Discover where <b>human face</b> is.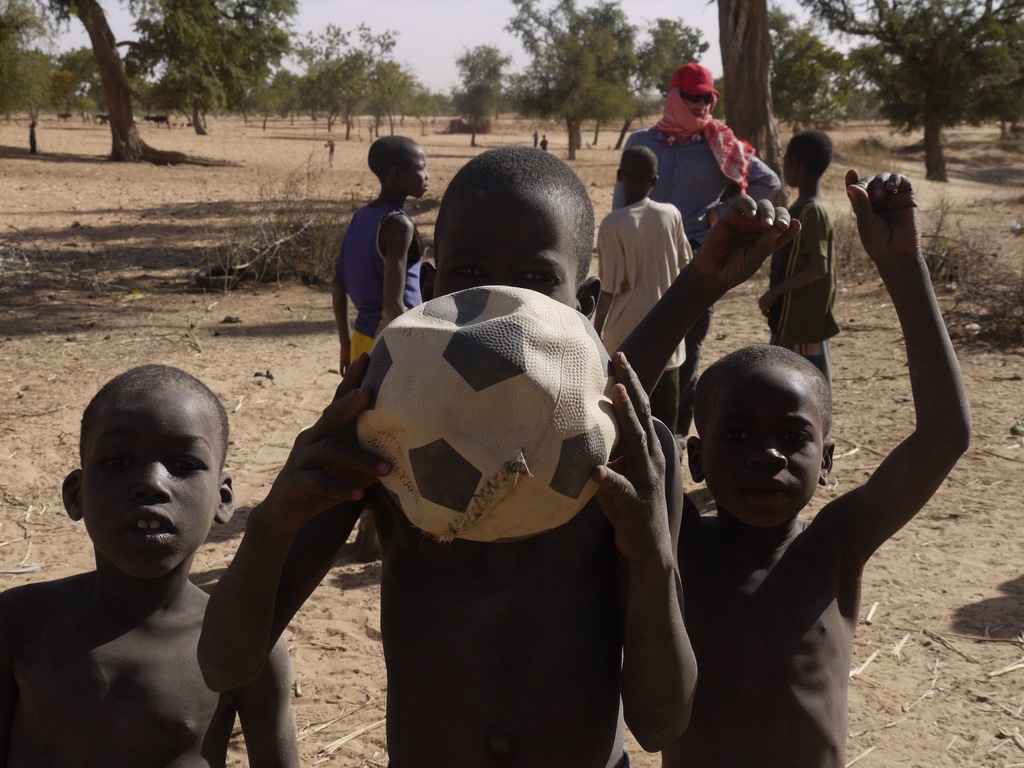
Discovered at select_region(702, 382, 821, 529).
